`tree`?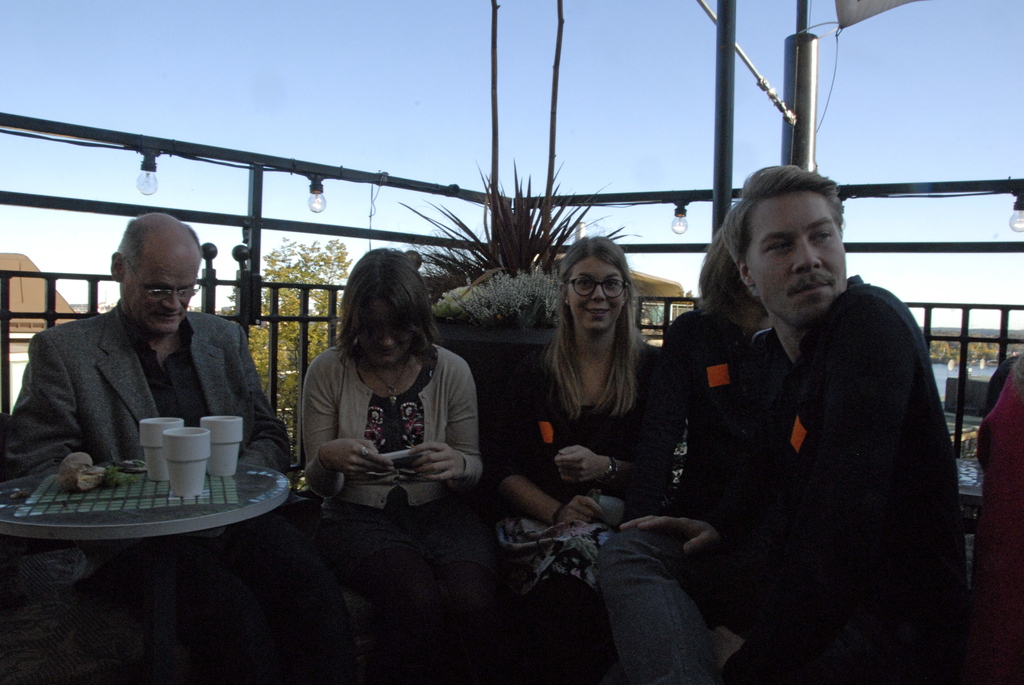
214:239:351:434
